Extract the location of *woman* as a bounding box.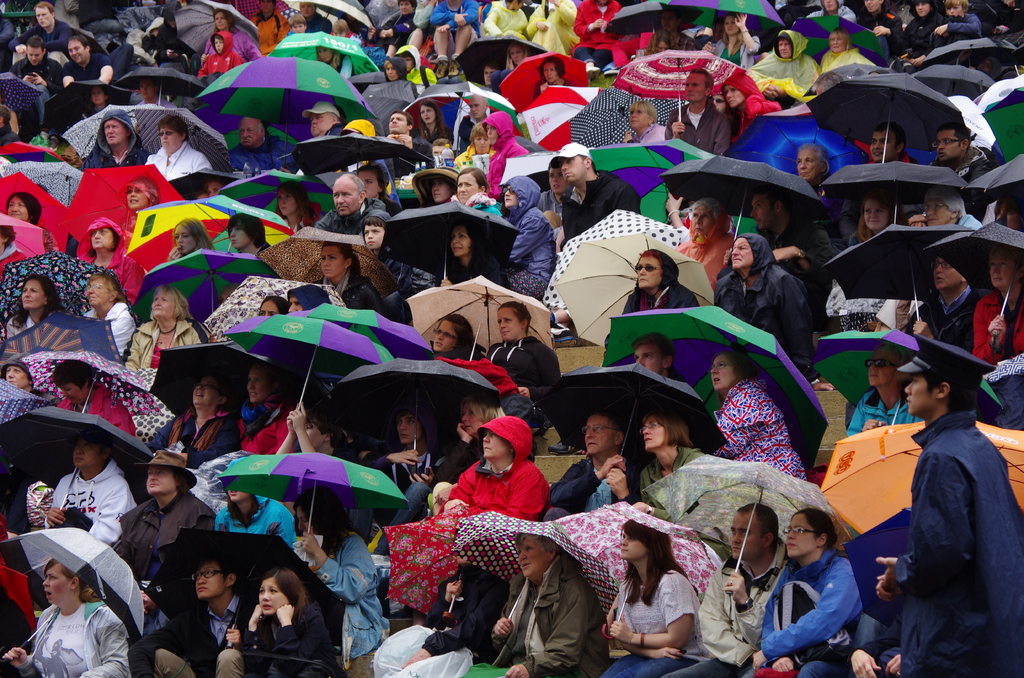
box(125, 285, 198, 371).
